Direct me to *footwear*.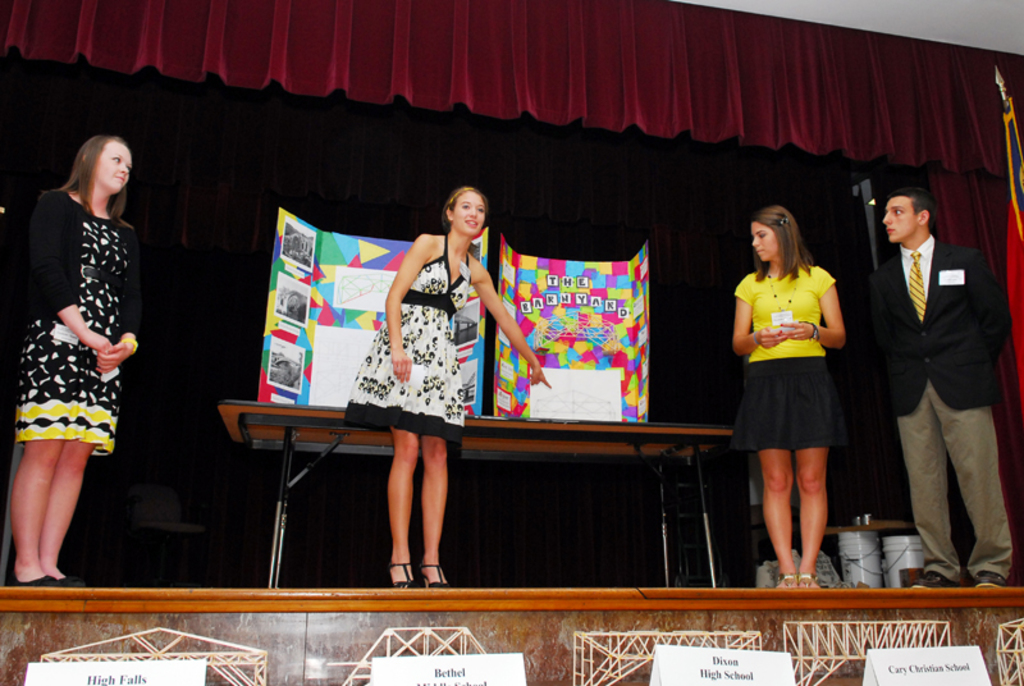
Direction: 46,572,83,584.
